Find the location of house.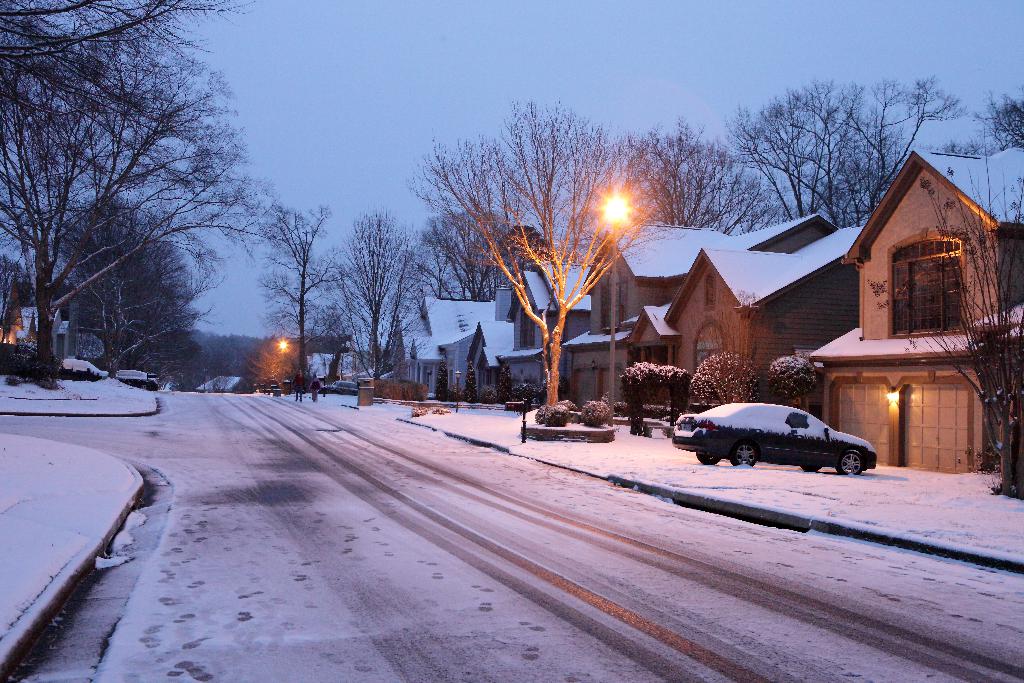
Location: l=1, t=279, r=77, b=373.
